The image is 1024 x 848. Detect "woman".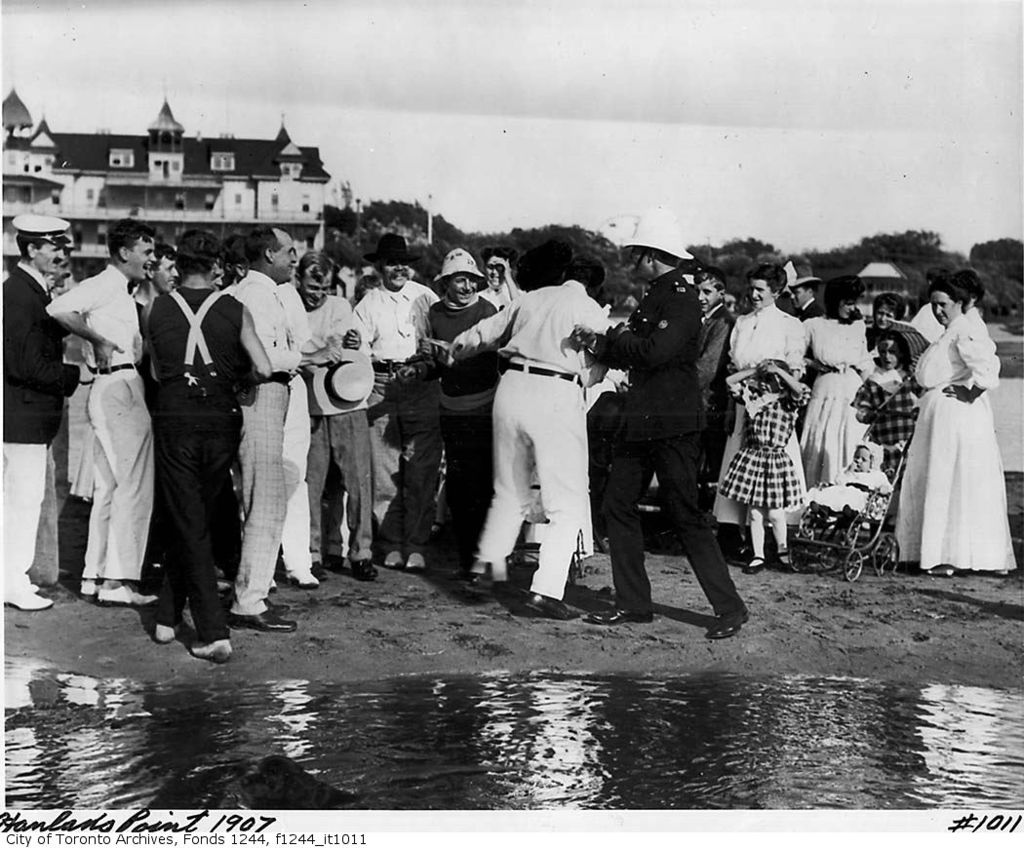
Detection: locate(418, 246, 508, 573).
